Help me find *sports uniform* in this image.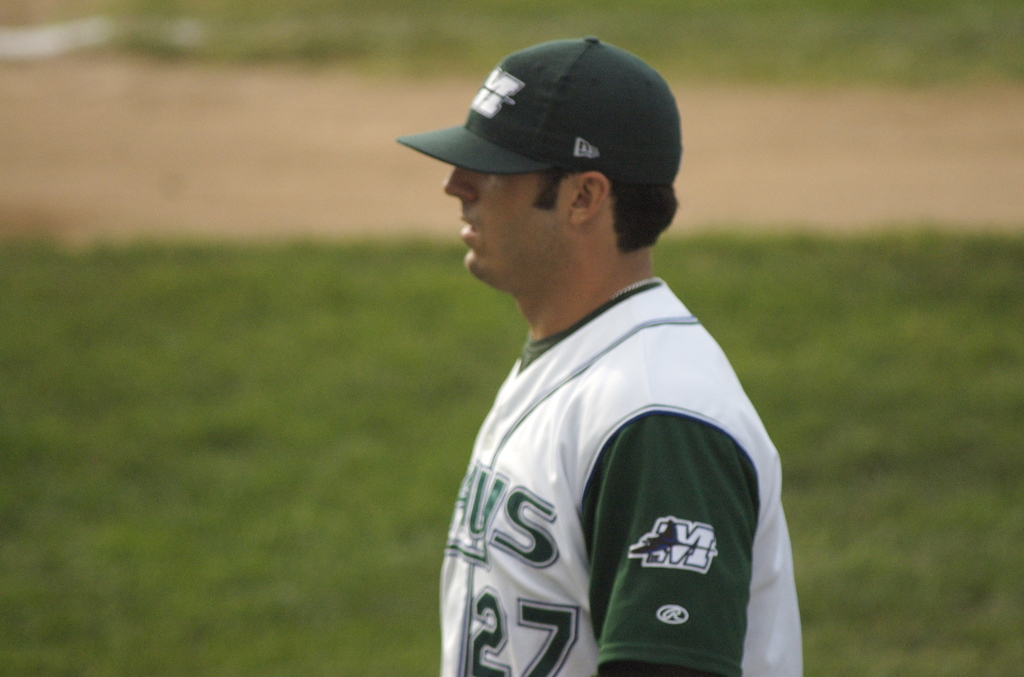
Found it: bbox(433, 26, 817, 676).
